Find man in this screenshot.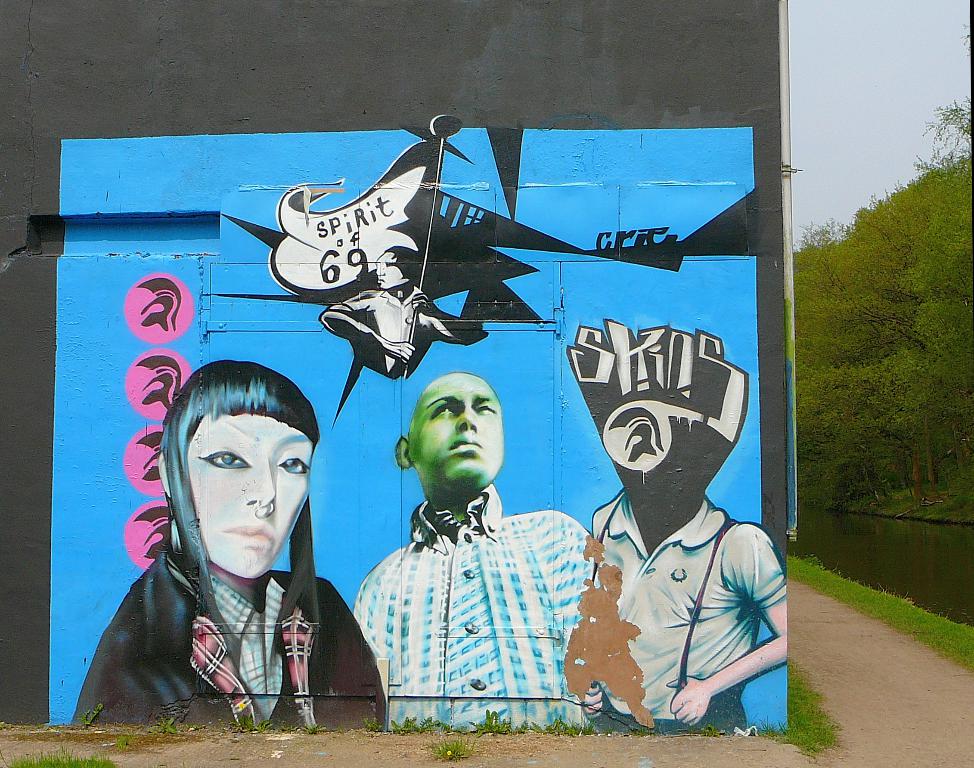
The bounding box for man is {"x1": 567, "y1": 294, "x2": 790, "y2": 739}.
